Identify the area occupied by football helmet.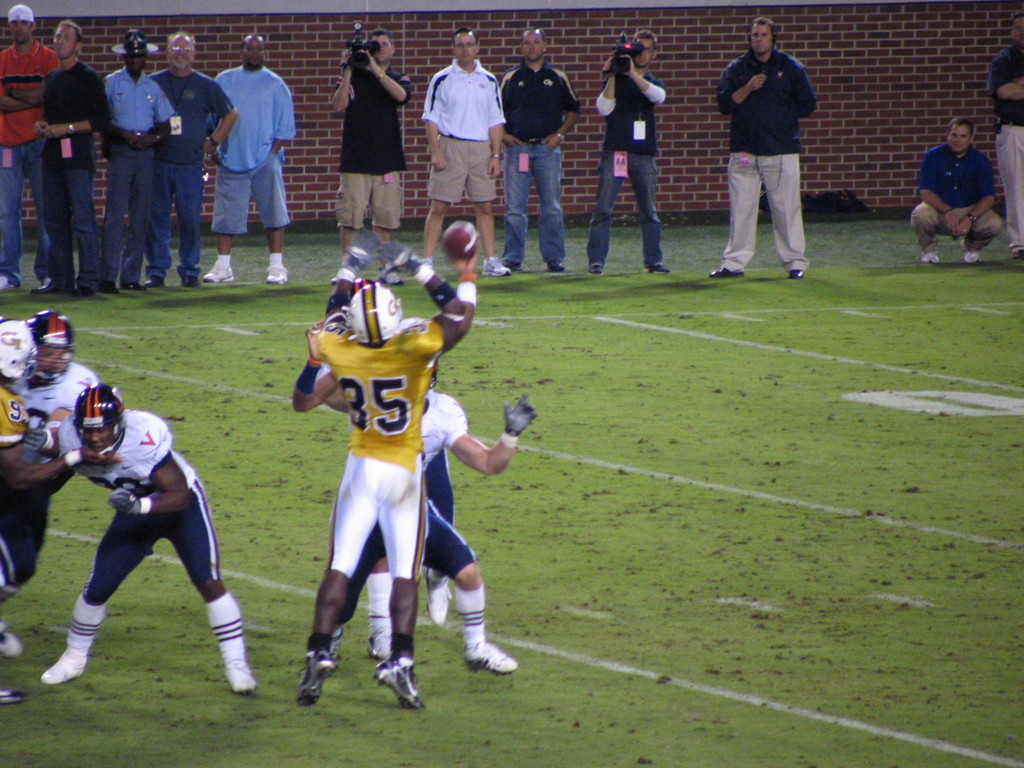
Area: (x1=18, y1=309, x2=75, y2=378).
